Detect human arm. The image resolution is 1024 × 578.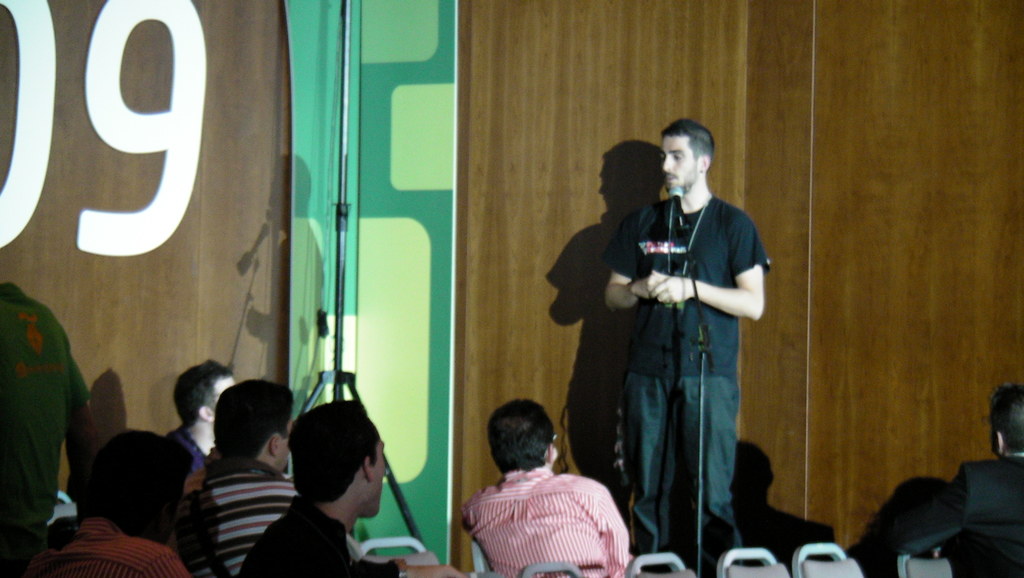
(left=595, top=209, right=689, bottom=310).
